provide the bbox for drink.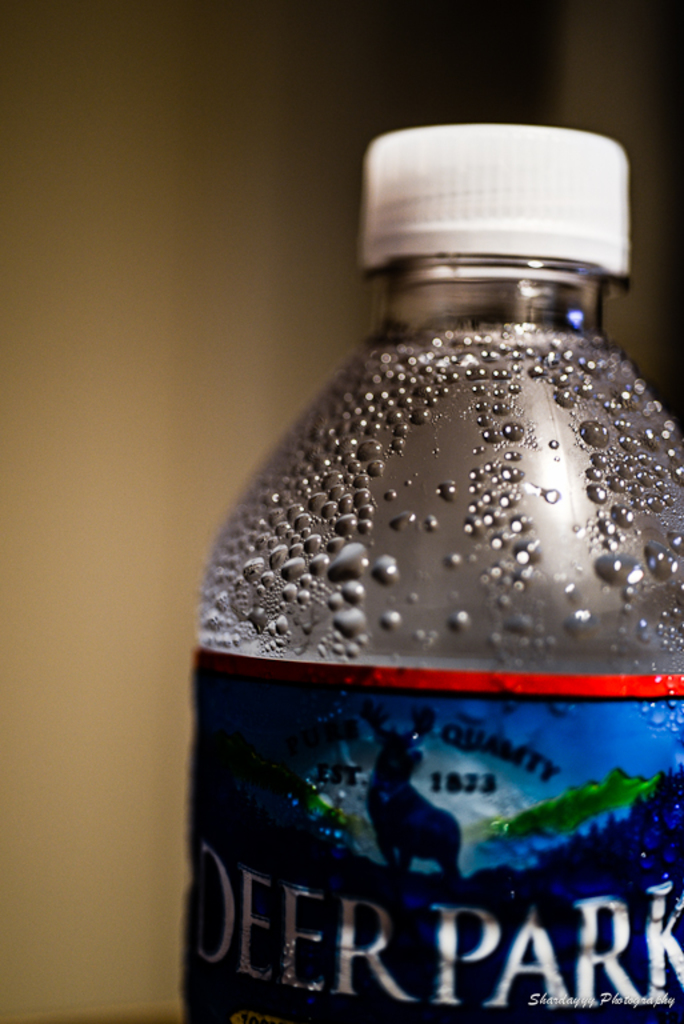
rect(185, 117, 683, 1023).
